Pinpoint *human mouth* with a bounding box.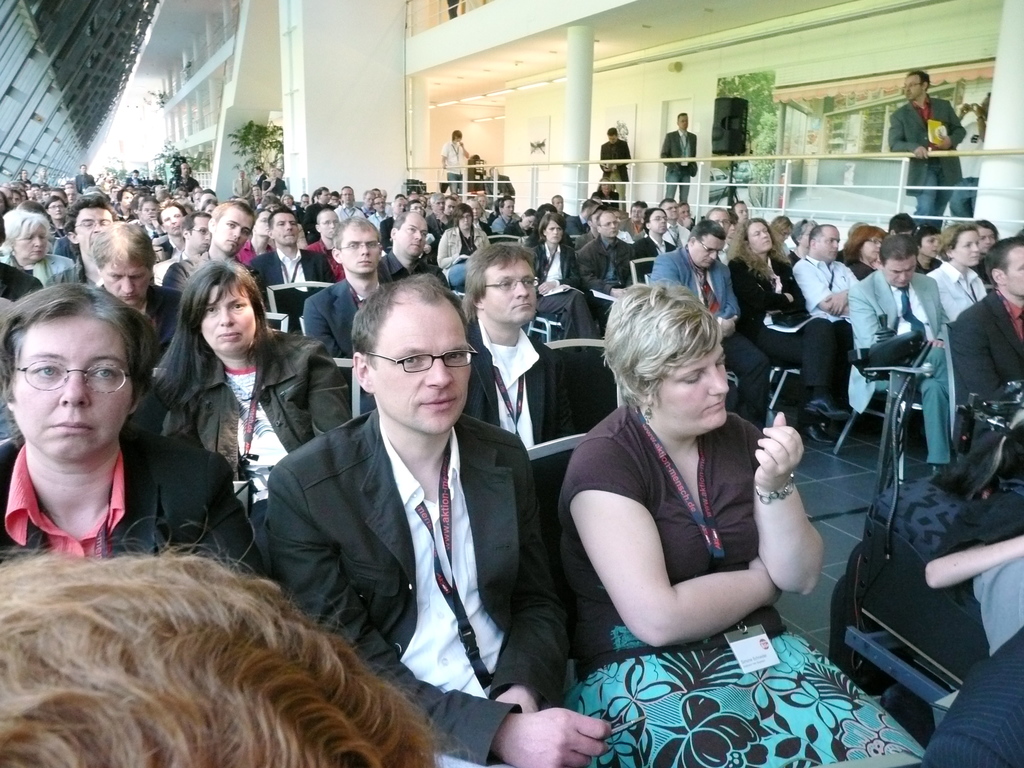
rect(56, 409, 102, 446).
